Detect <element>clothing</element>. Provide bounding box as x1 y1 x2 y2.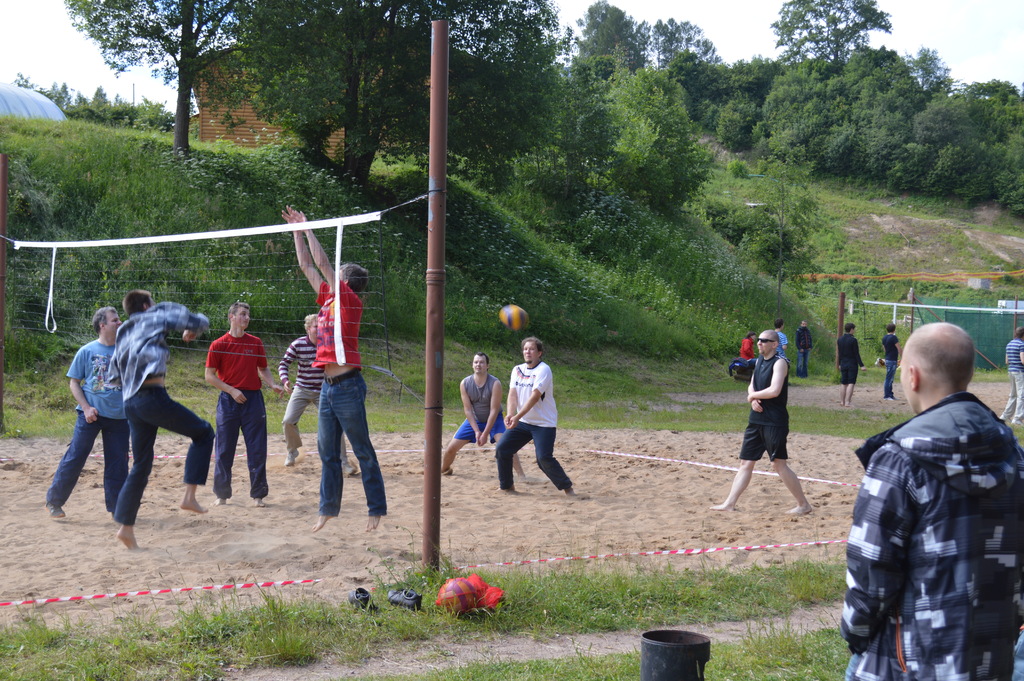
880 334 897 398.
